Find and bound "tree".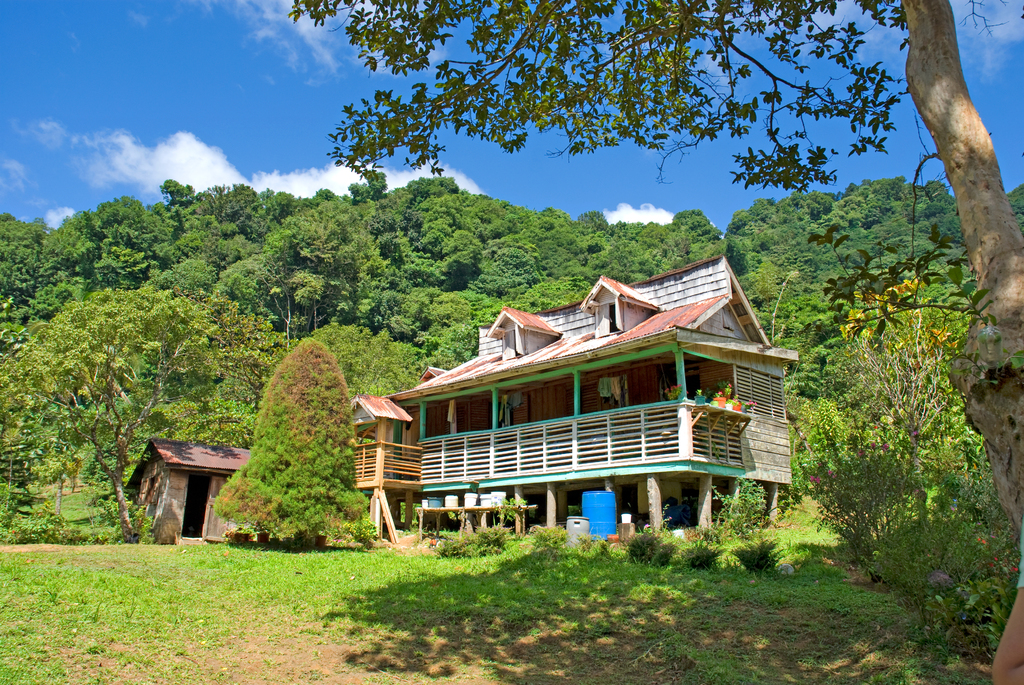
Bound: locate(220, 304, 360, 548).
